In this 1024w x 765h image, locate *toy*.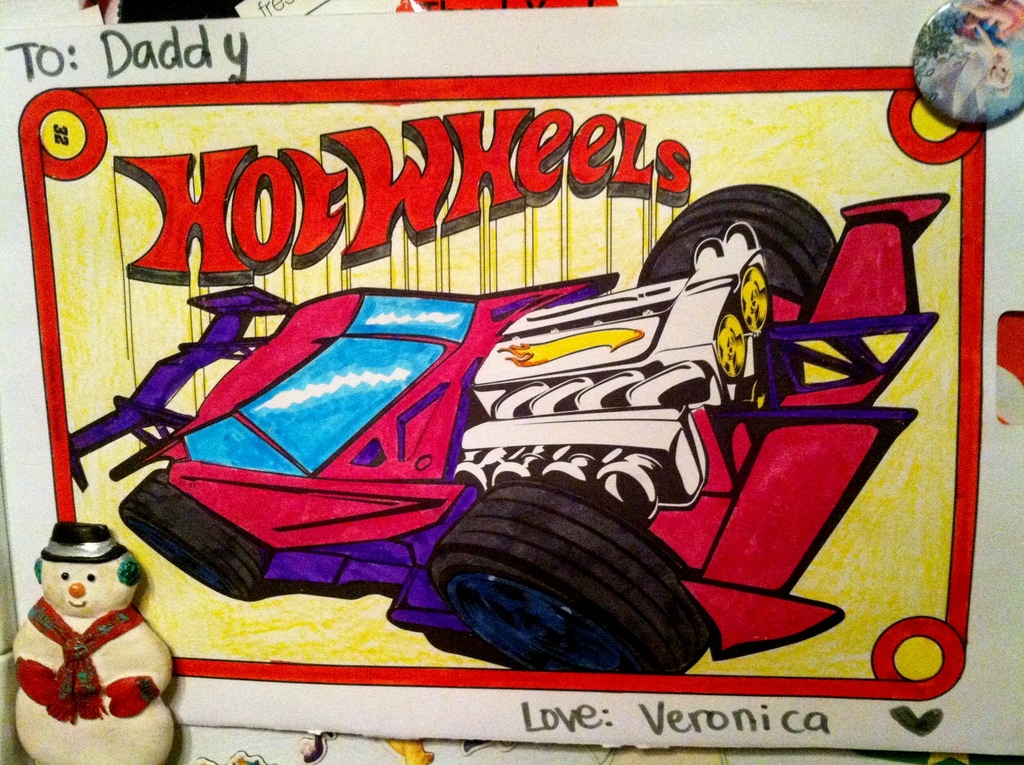
Bounding box: locate(13, 521, 174, 764).
